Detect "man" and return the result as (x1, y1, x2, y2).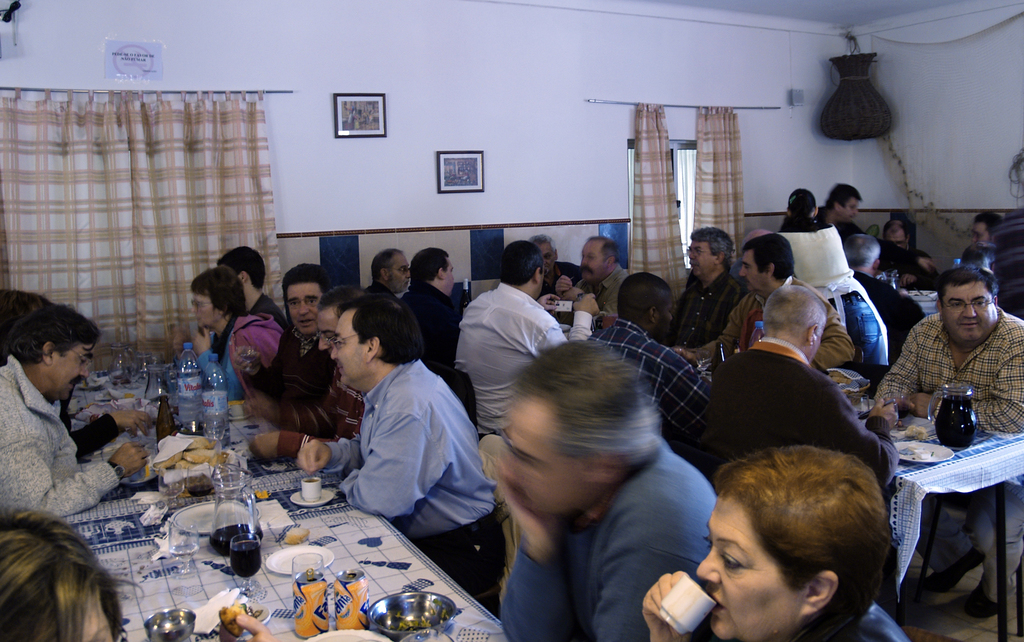
(977, 211, 1002, 250).
